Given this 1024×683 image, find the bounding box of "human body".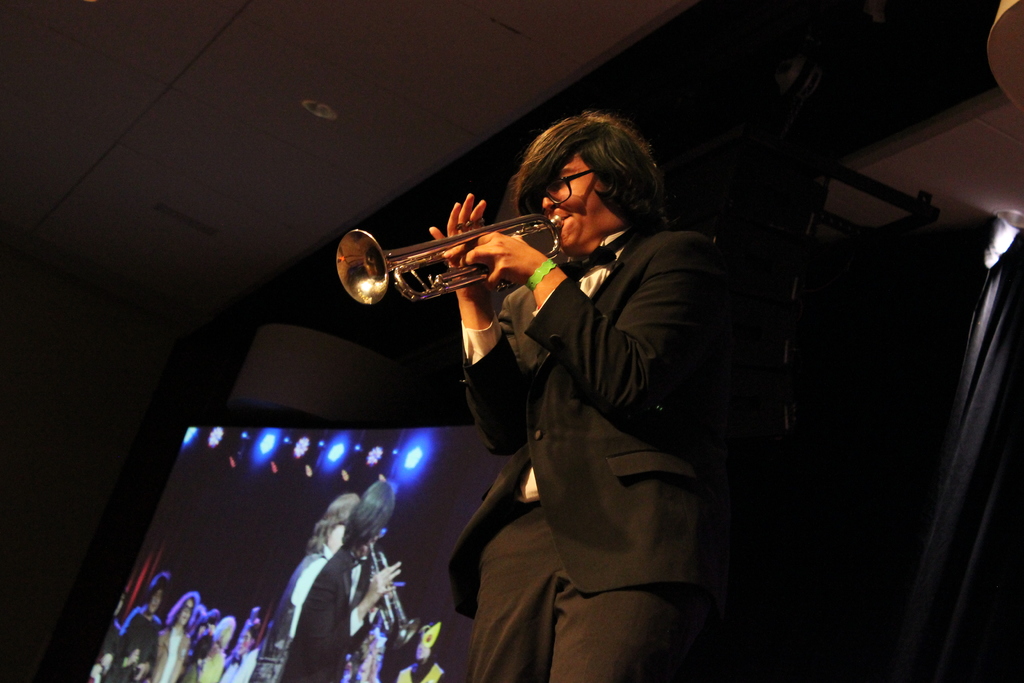
left=100, top=605, right=161, bottom=682.
